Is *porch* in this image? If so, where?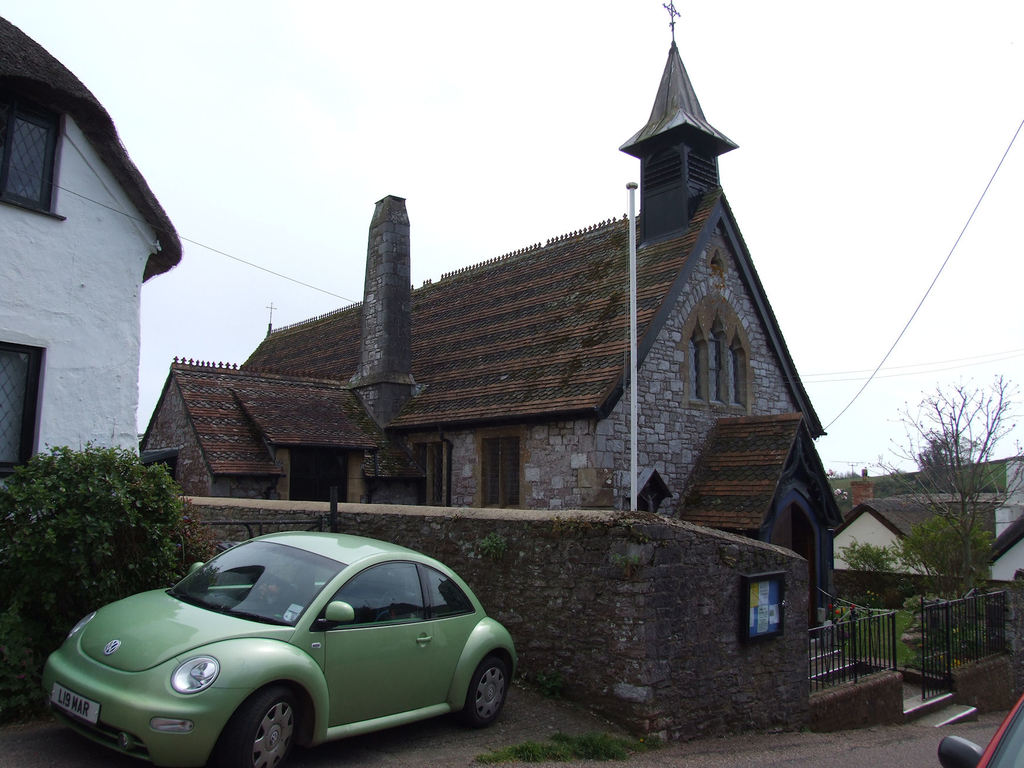
Yes, at (left=804, top=567, right=1004, bottom=701).
